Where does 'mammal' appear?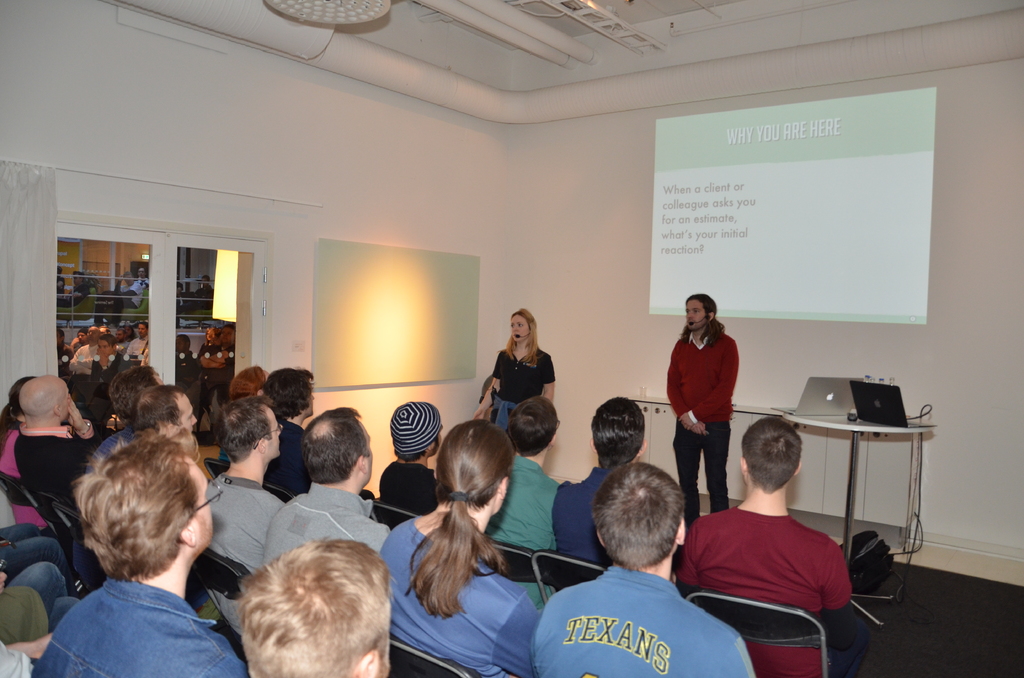
Appears at {"x1": 487, "y1": 313, "x2": 562, "y2": 433}.
